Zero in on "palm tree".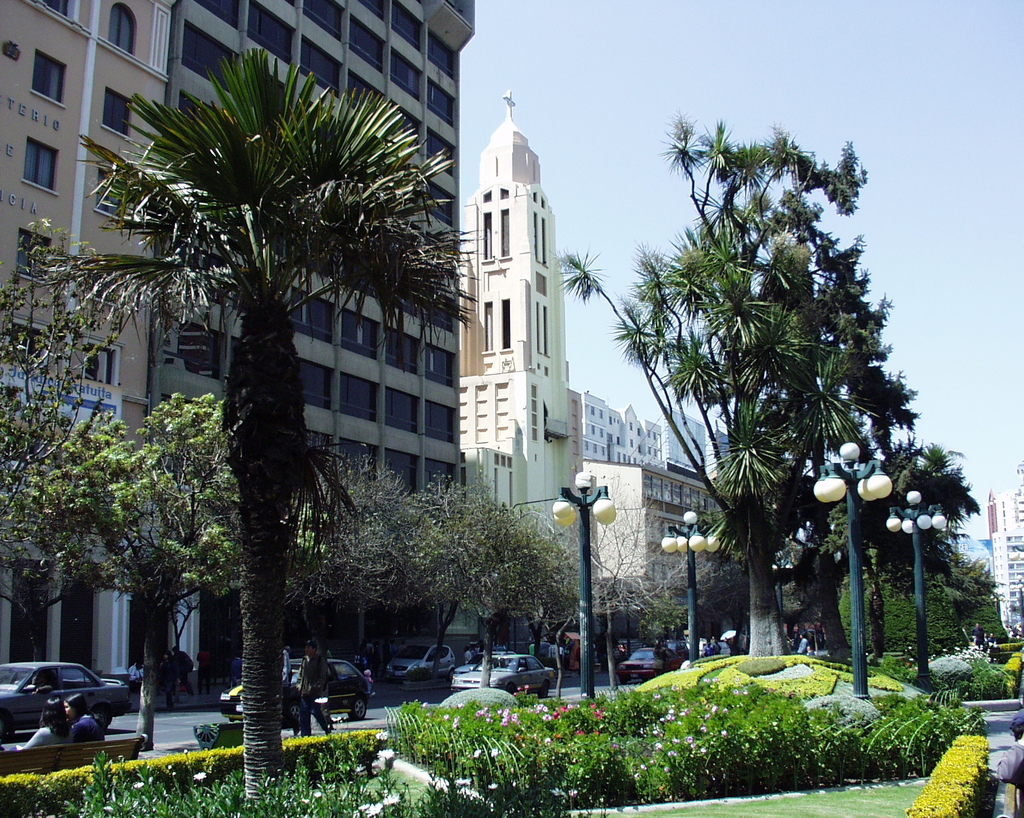
Zeroed in: (656, 187, 753, 589).
